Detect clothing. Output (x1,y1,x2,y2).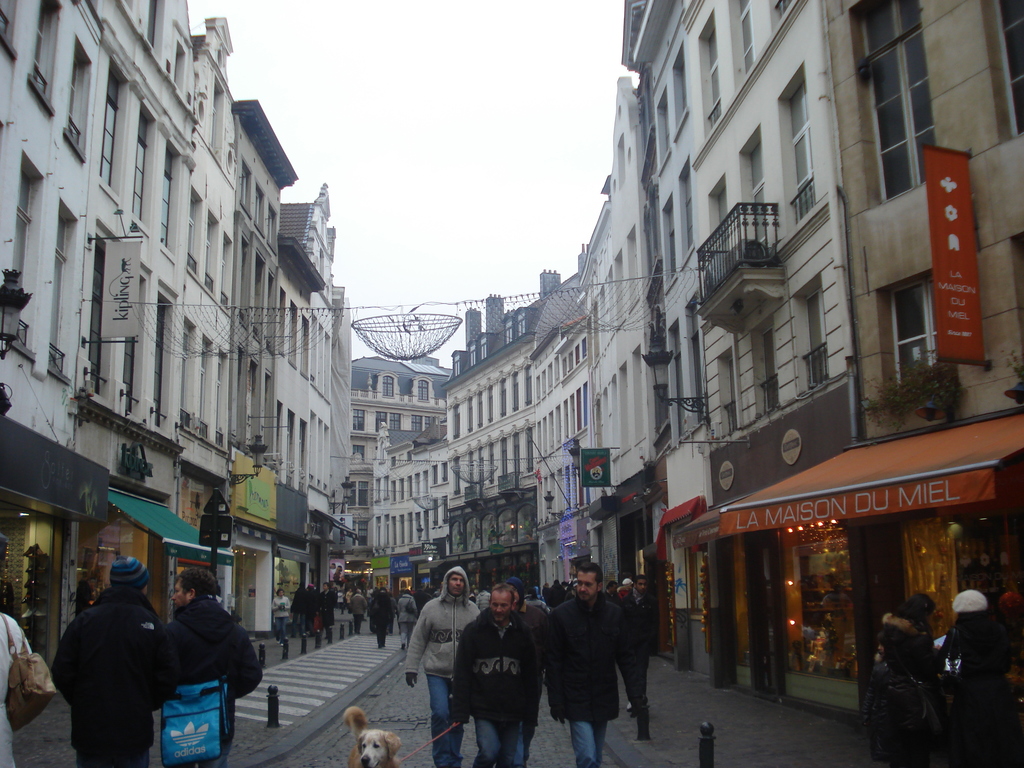
(548,582,563,610).
